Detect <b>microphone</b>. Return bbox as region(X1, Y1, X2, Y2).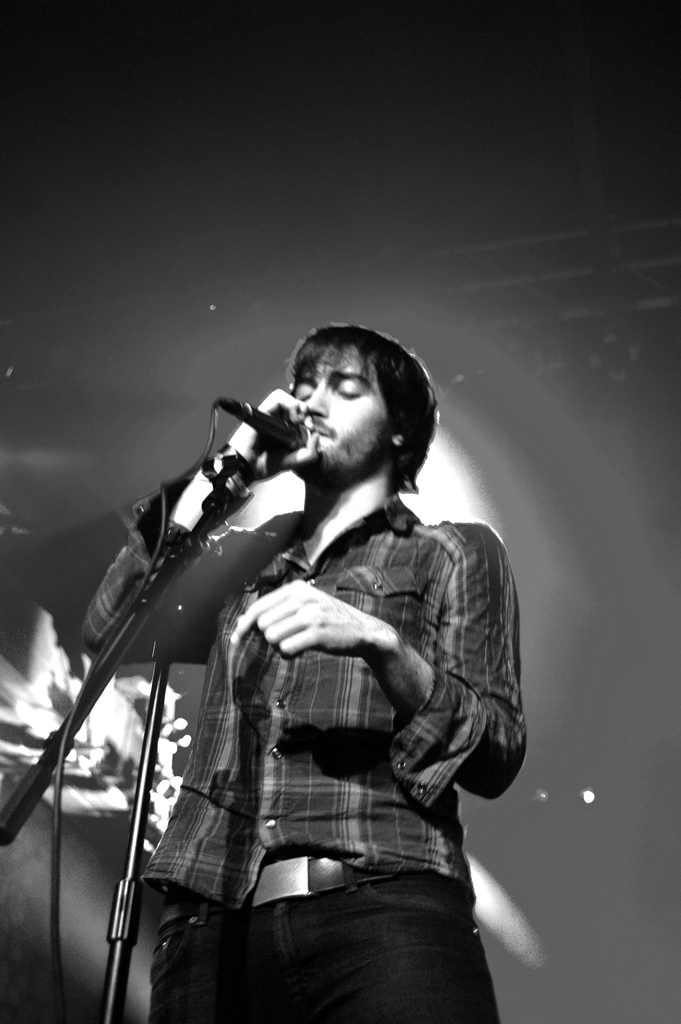
region(208, 390, 322, 450).
